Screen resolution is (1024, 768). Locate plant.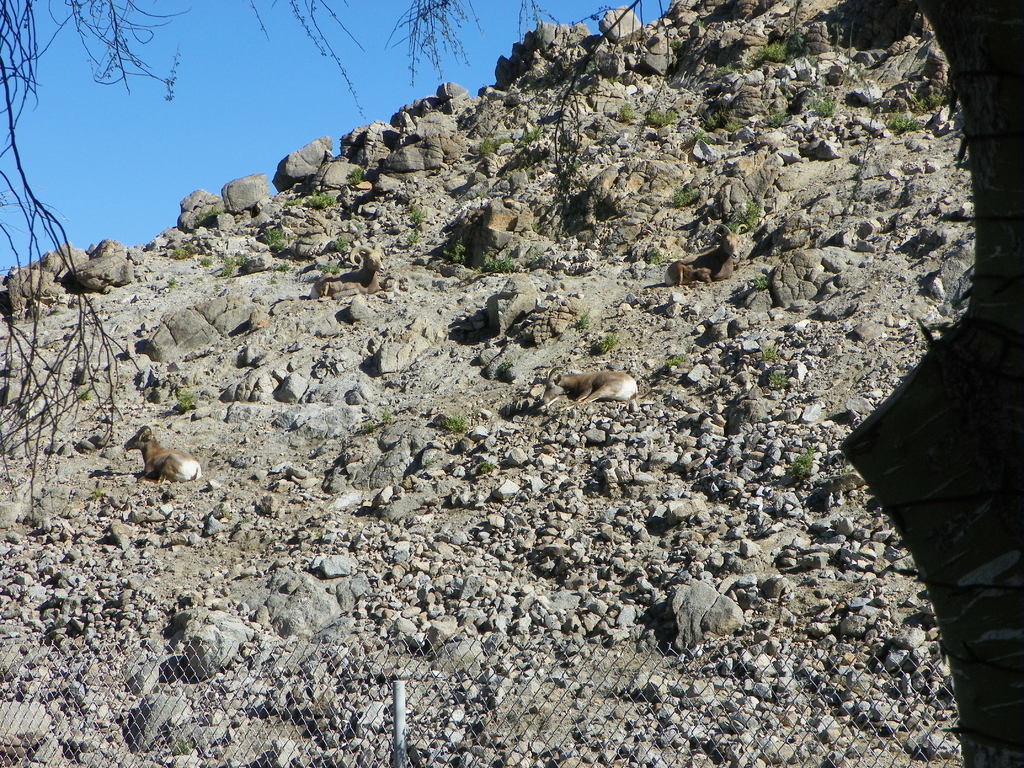
locate(918, 85, 943, 110).
